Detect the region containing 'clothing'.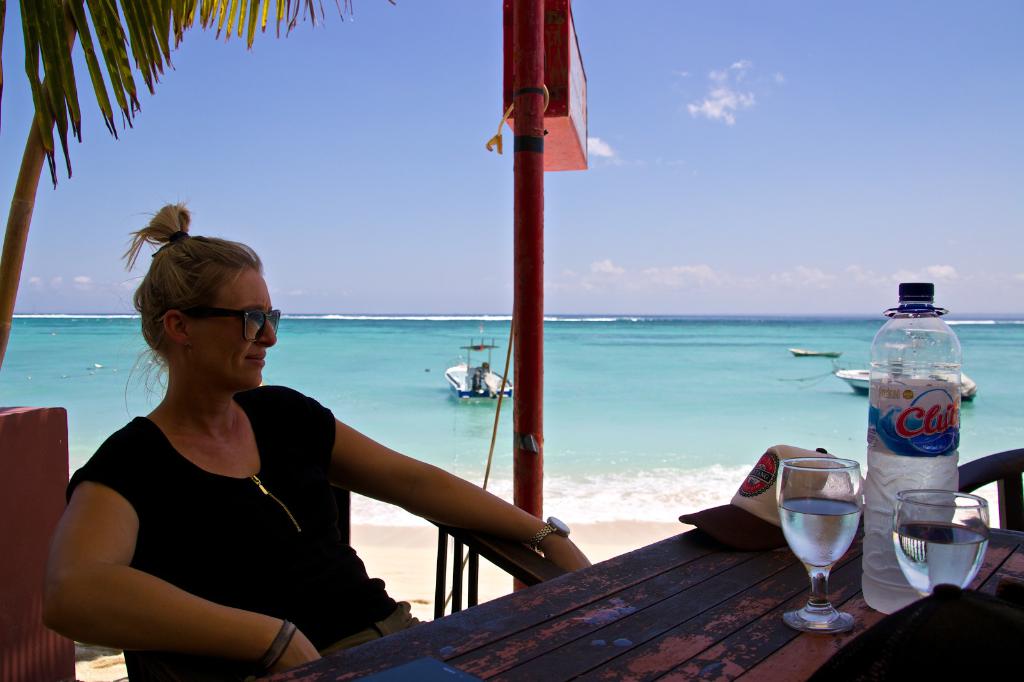
l=65, t=382, r=428, b=681.
